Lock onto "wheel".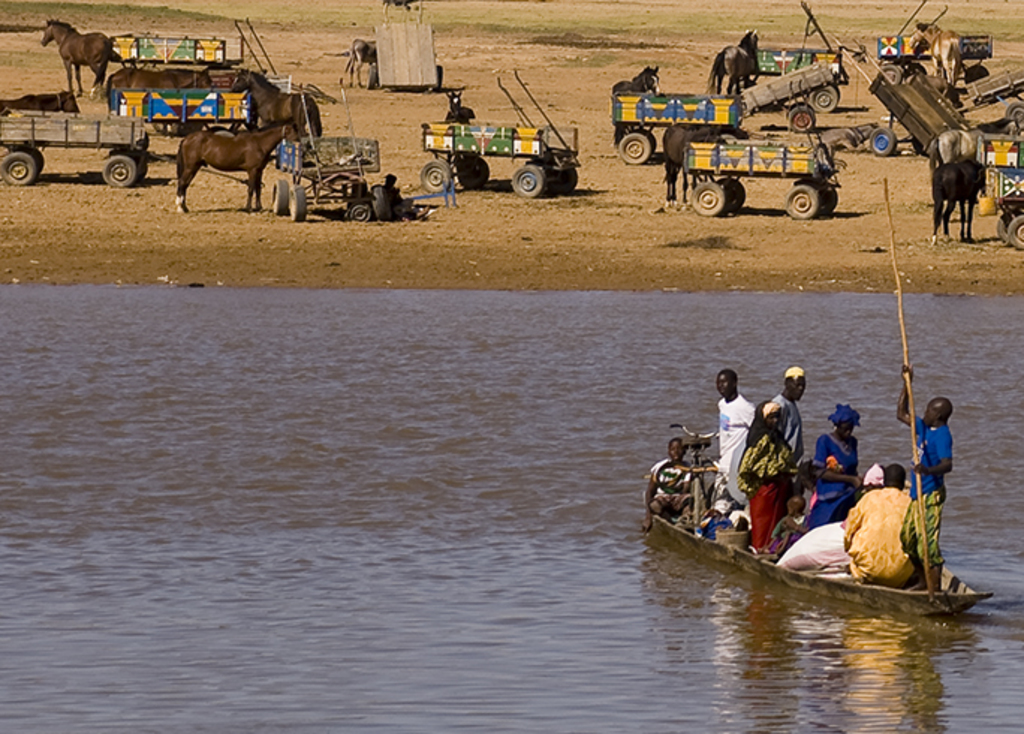
Locked: [284, 184, 308, 226].
